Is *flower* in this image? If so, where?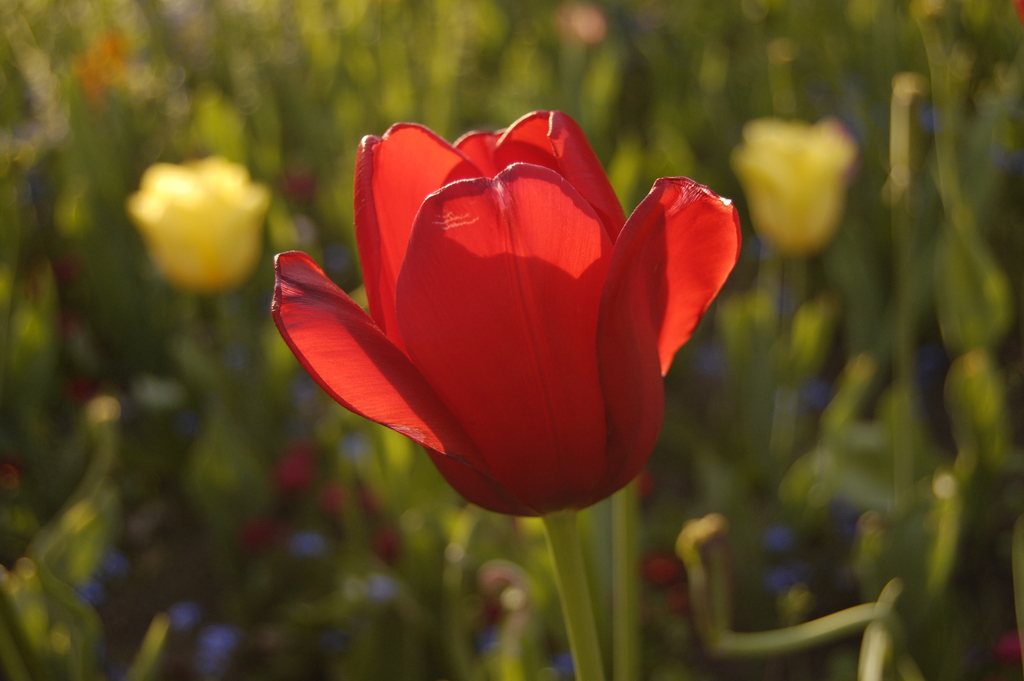
Yes, at bbox=(641, 548, 692, 582).
